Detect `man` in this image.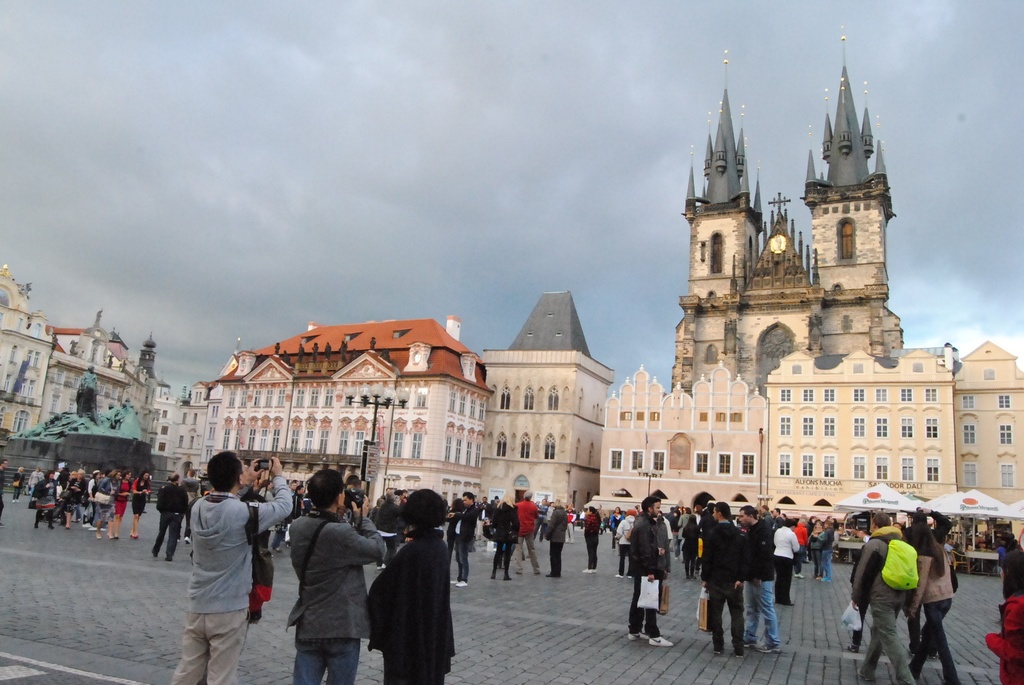
Detection: BBox(289, 468, 383, 684).
